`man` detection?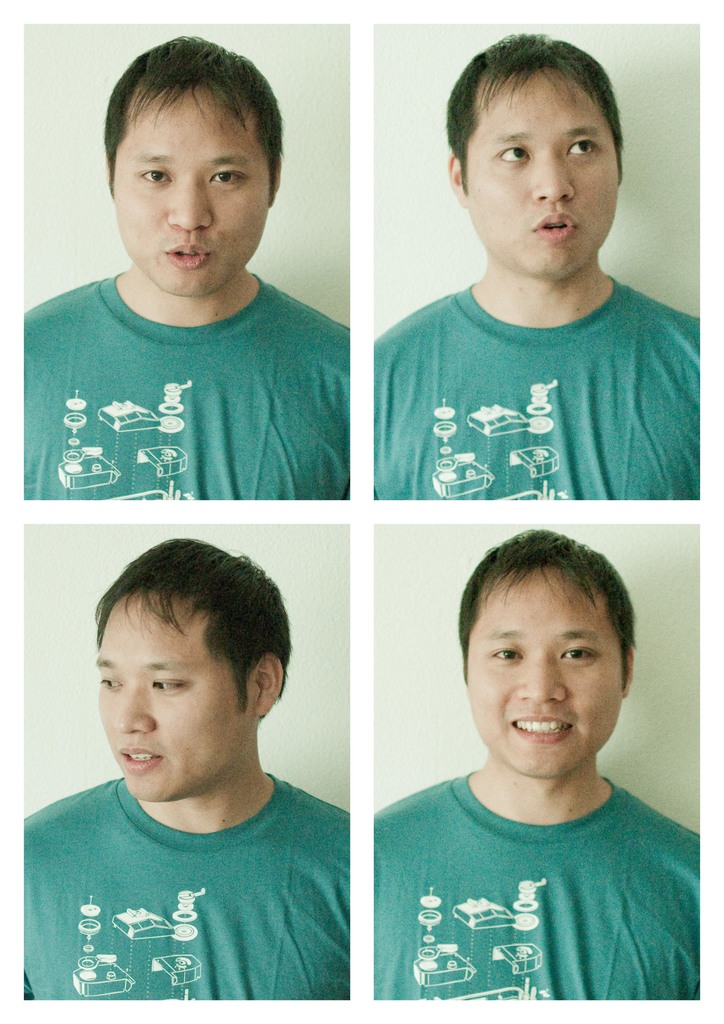
{"left": 372, "top": 19, "right": 700, "bottom": 499}
